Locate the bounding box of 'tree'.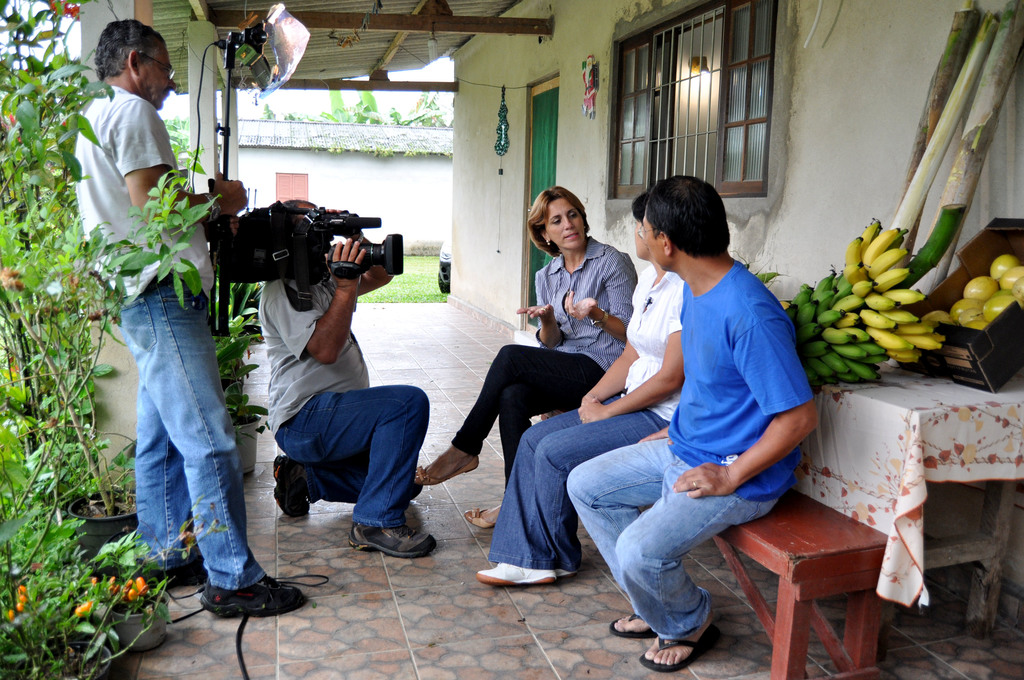
Bounding box: locate(325, 87, 456, 125).
